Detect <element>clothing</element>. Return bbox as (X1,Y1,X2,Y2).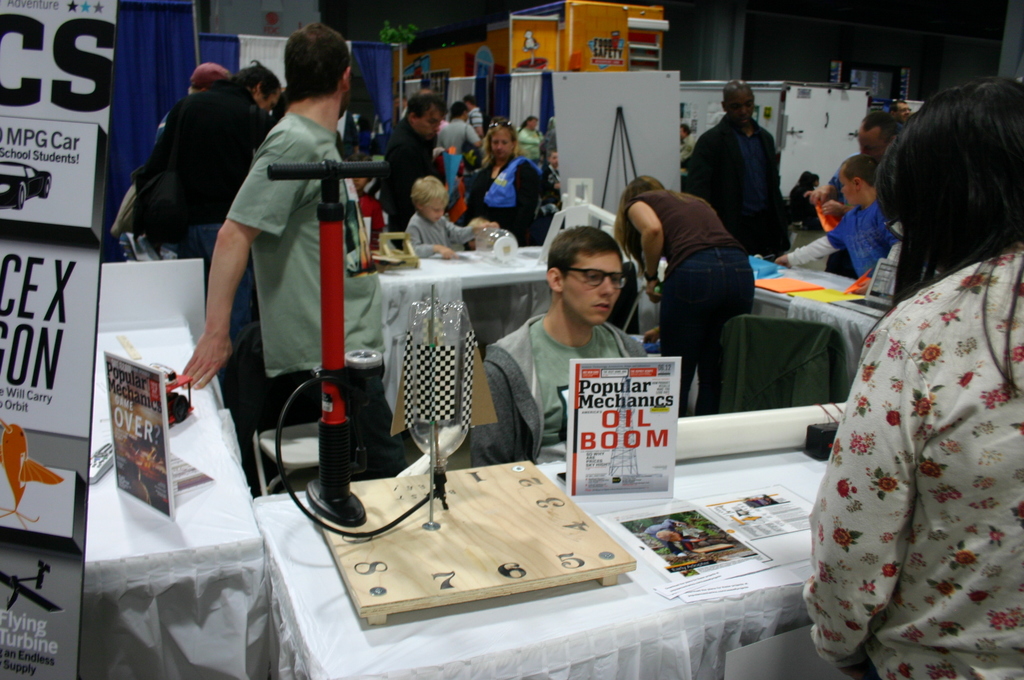
(778,200,897,273).
